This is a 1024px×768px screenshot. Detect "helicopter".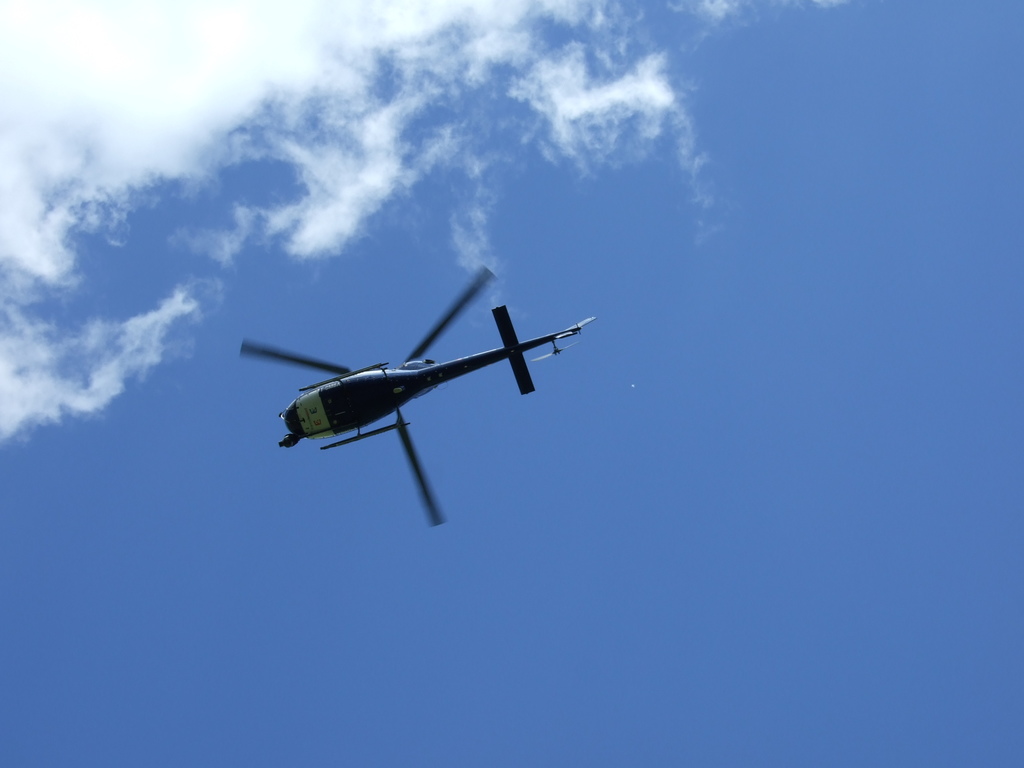
bbox=(238, 263, 598, 527).
